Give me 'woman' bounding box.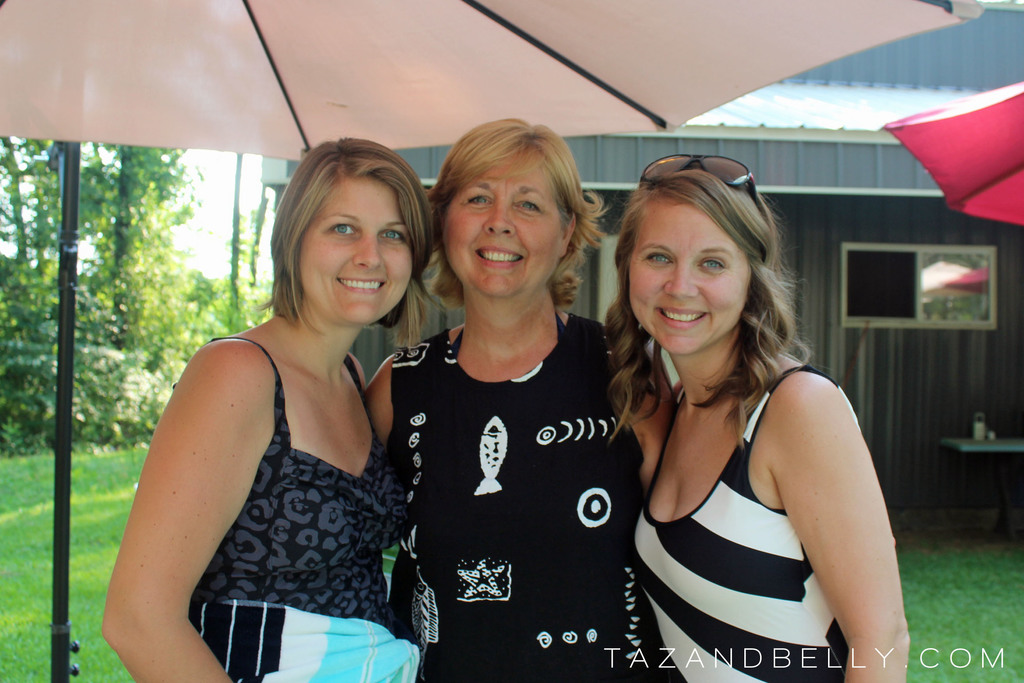
[left=360, top=116, right=678, bottom=682].
